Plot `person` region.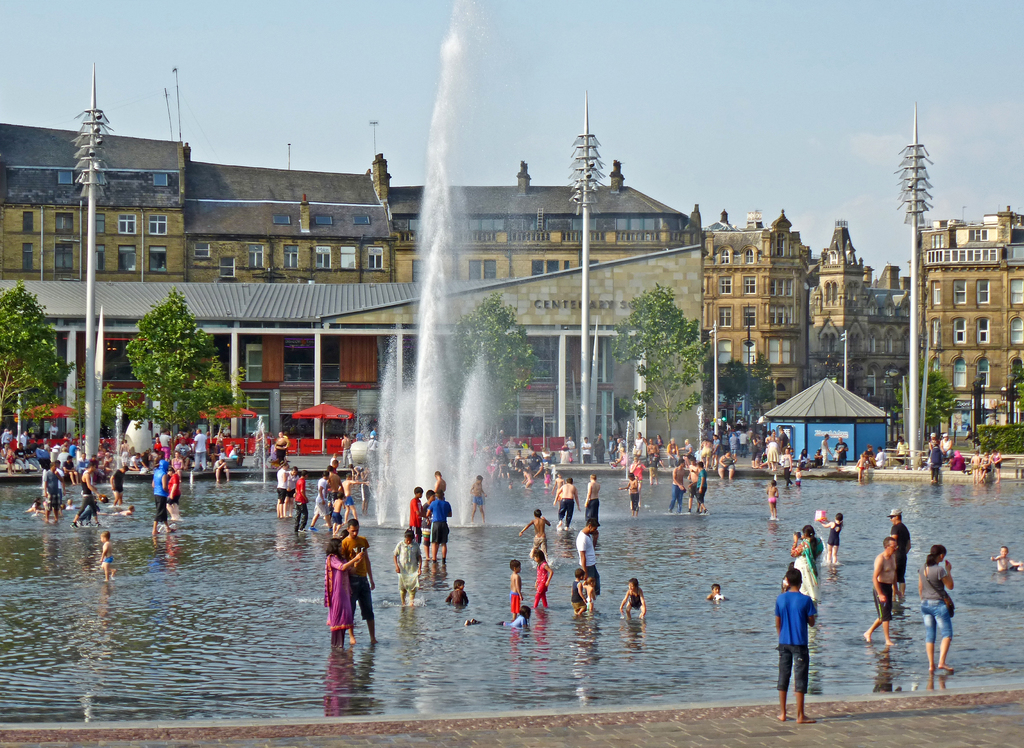
Plotted at bbox(706, 583, 732, 601).
